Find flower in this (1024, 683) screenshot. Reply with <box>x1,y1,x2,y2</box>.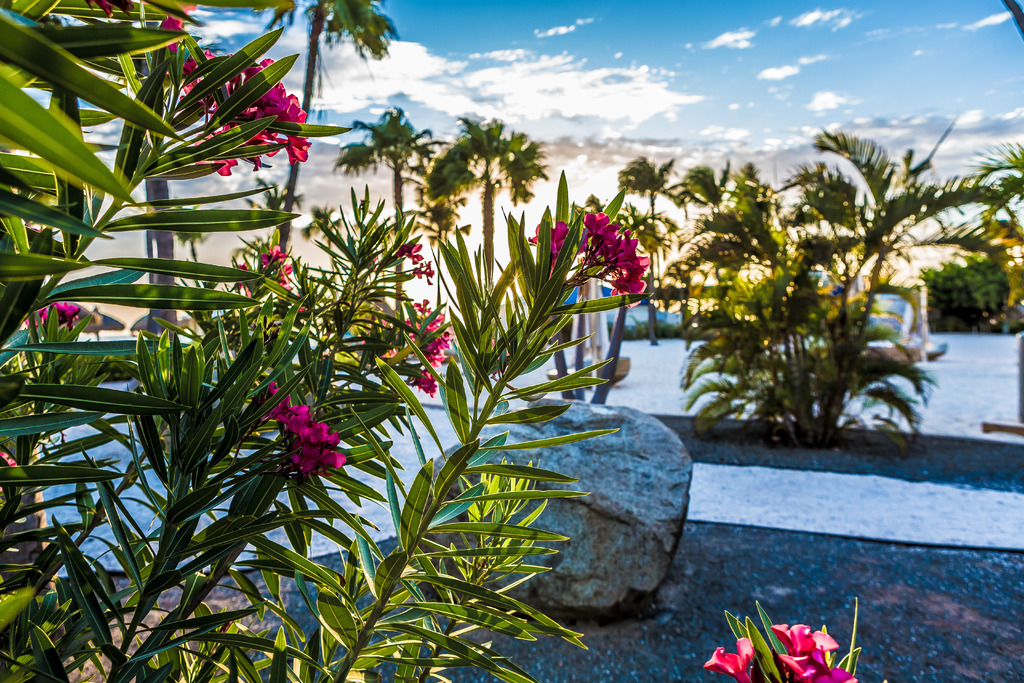
<box>771,620,838,682</box>.
